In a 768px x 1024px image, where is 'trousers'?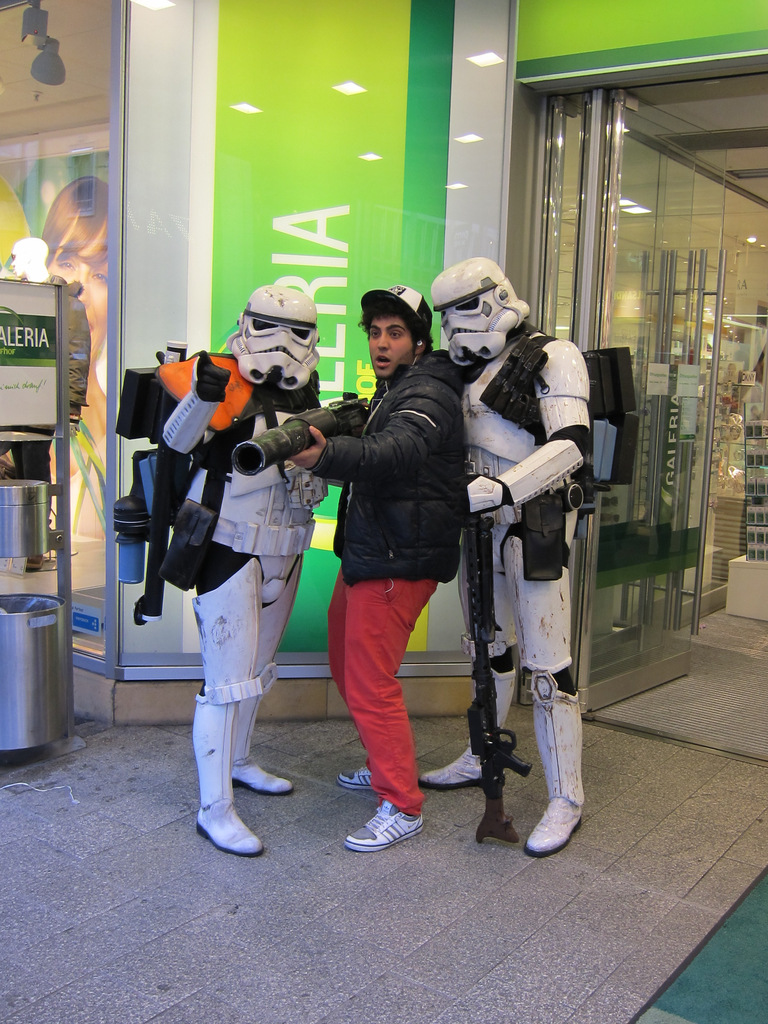
[x1=334, y1=550, x2=448, y2=816].
